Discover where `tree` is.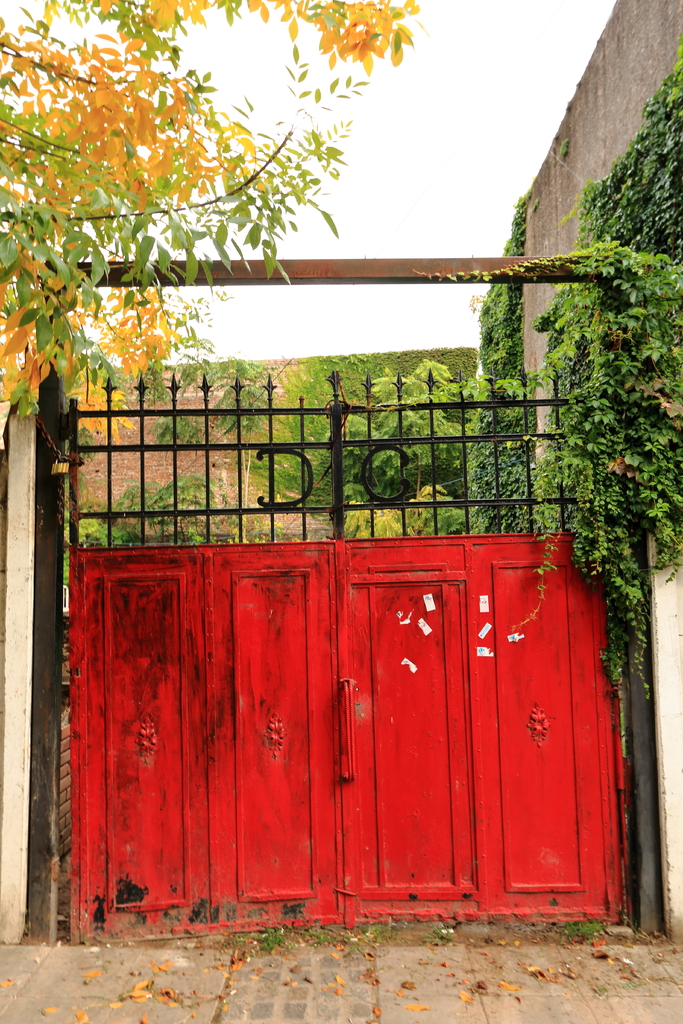
Discovered at [left=0, top=0, right=426, bottom=477].
